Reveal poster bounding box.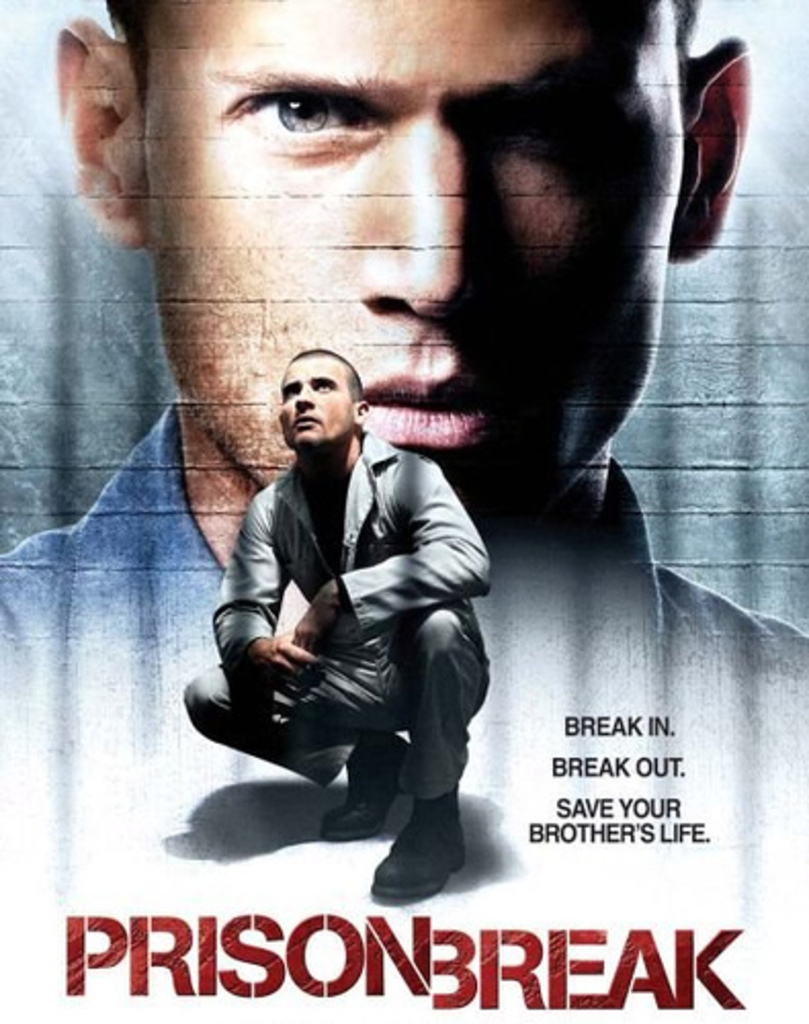
Revealed: {"x1": 0, "y1": 0, "x2": 807, "y2": 1022}.
